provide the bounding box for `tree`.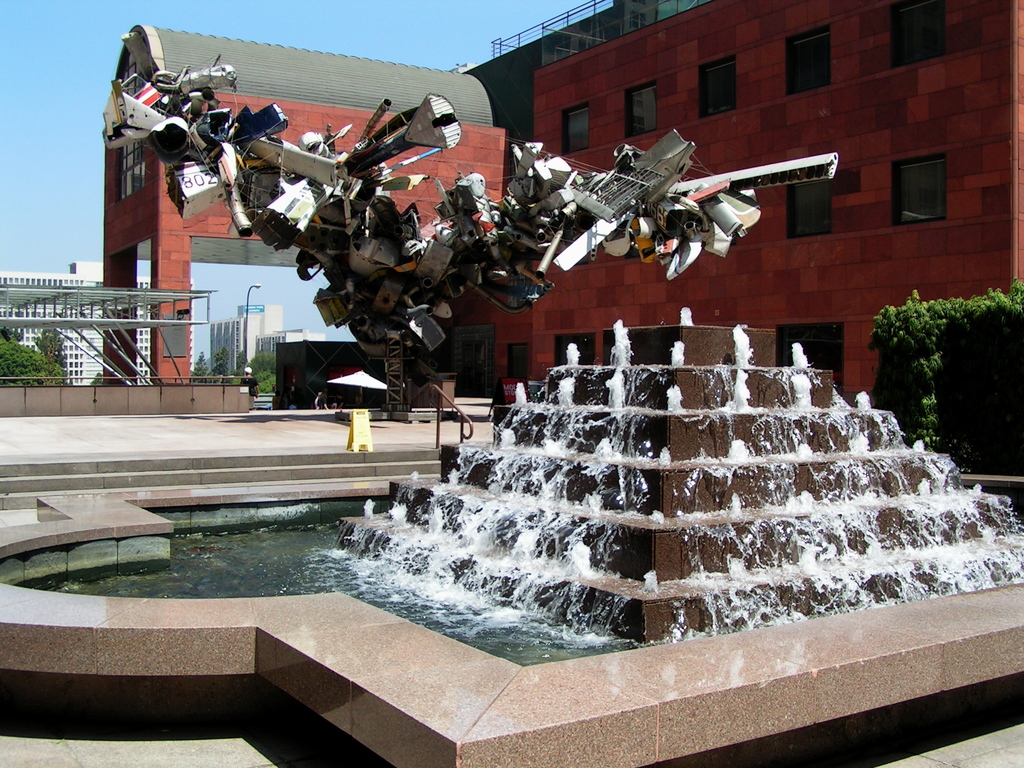
229:346:246:387.
